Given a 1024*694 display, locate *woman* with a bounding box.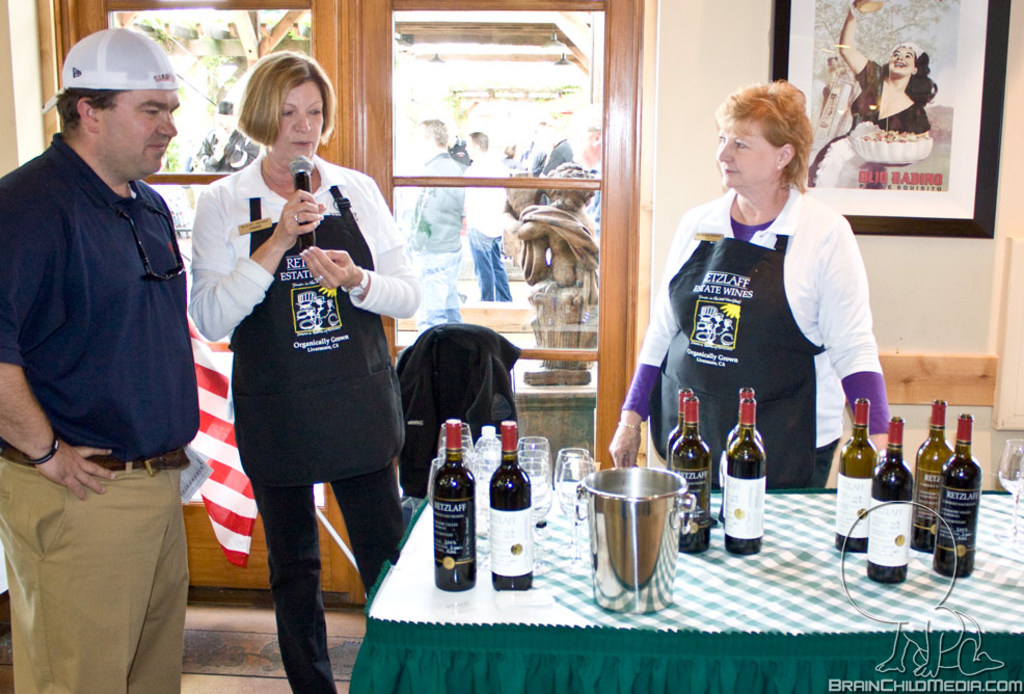
Located: {"x1": 607, "y1": 75, "x2": 898, "y2": 490}.
